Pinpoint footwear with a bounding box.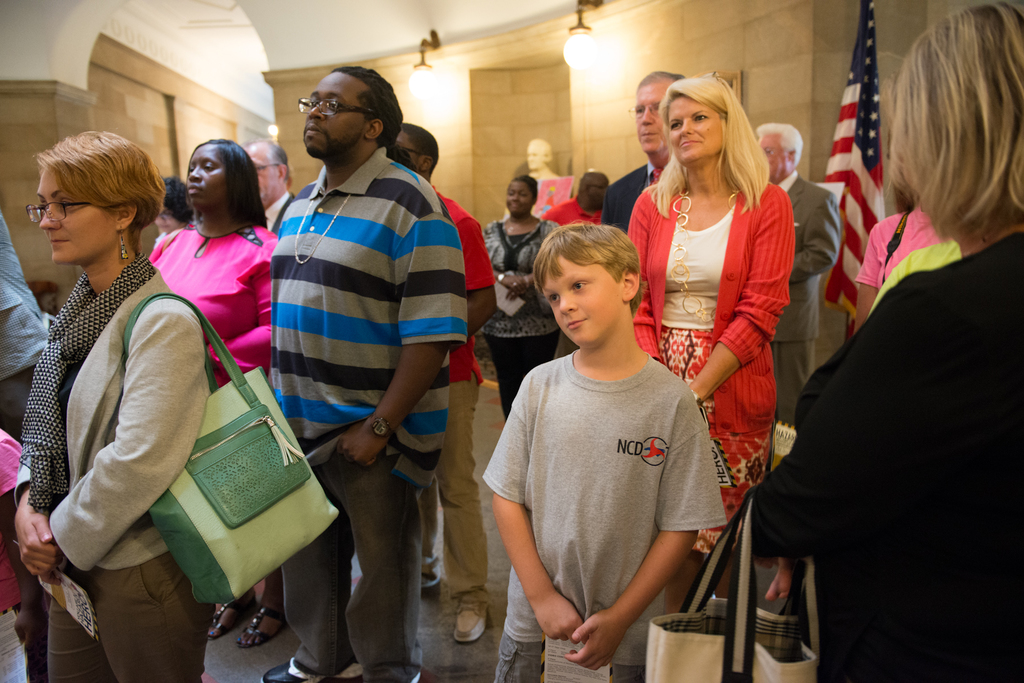
364 669 422 682.
